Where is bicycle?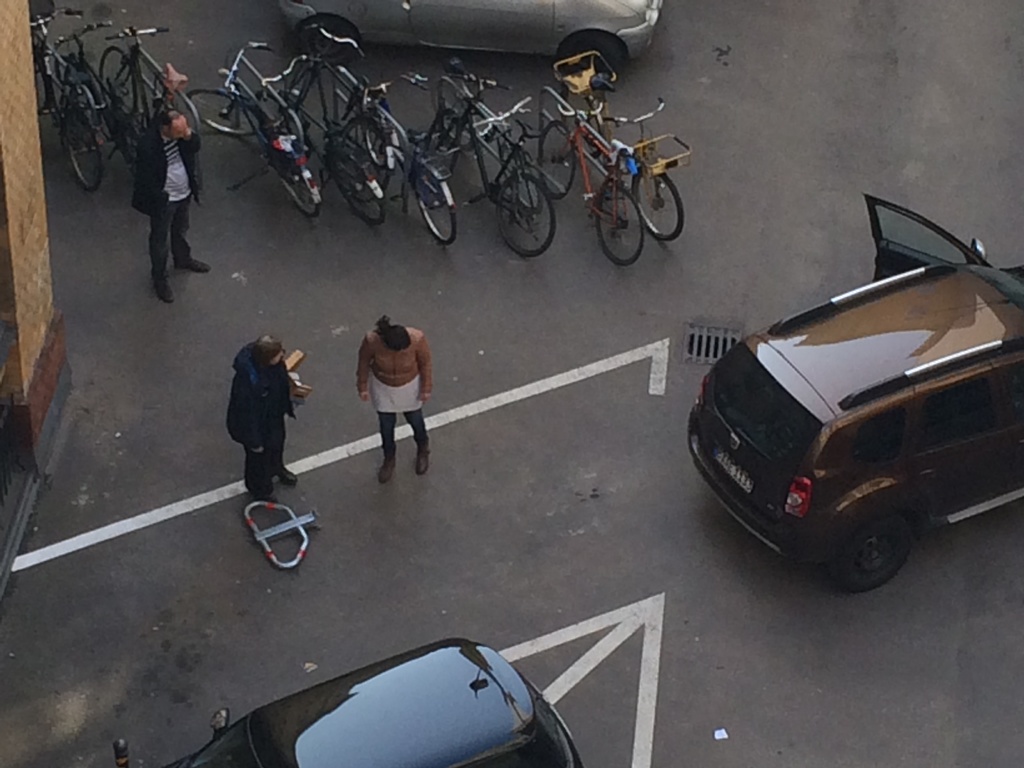
crop(291, 19, 410, 174).
